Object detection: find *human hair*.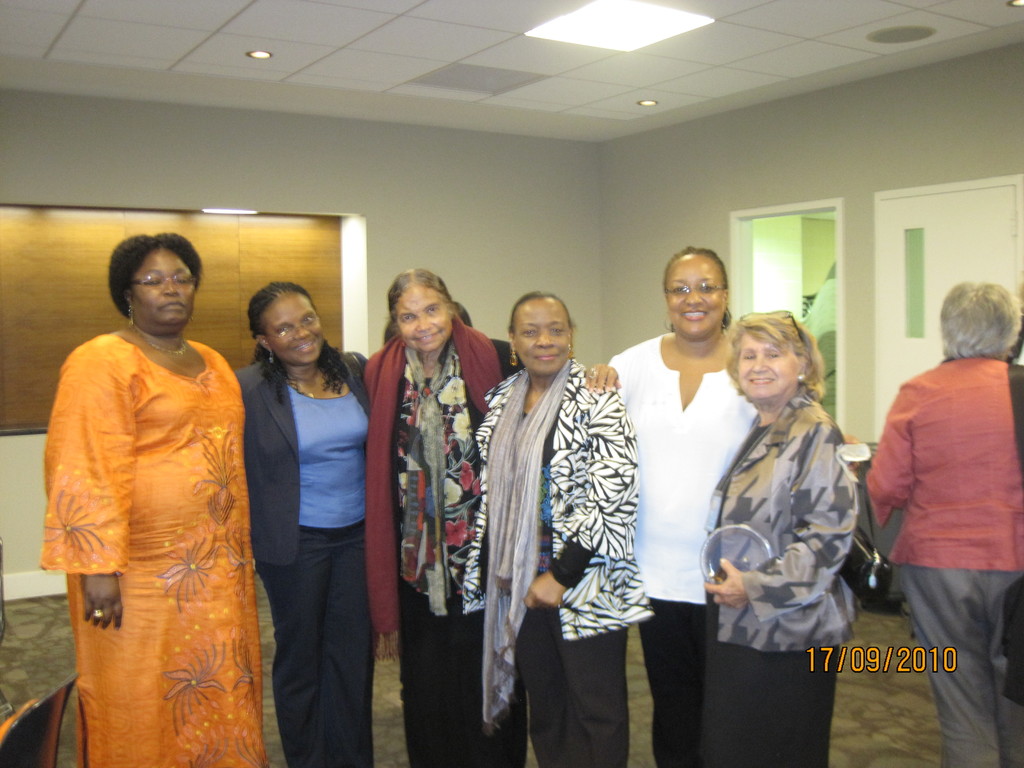
{"left": 740, "top": 314, "right": 826, "bottom": 416}.
